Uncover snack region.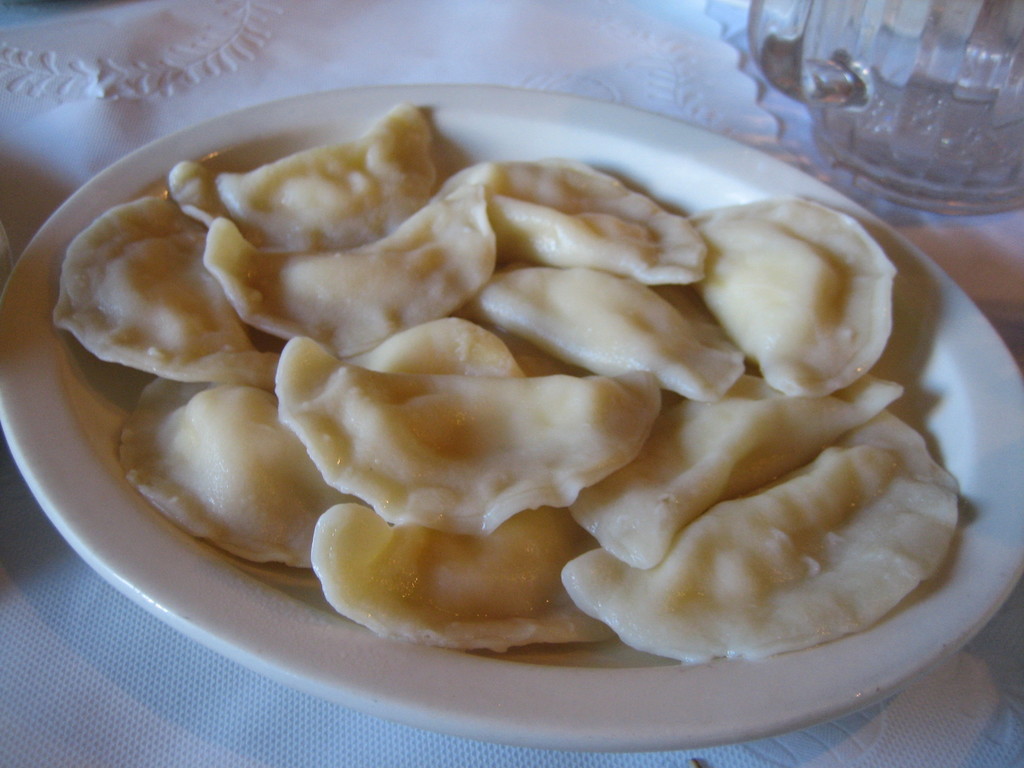
Uncovered: pyautogui.locateOnScreen(49, 105, 900, 667).
